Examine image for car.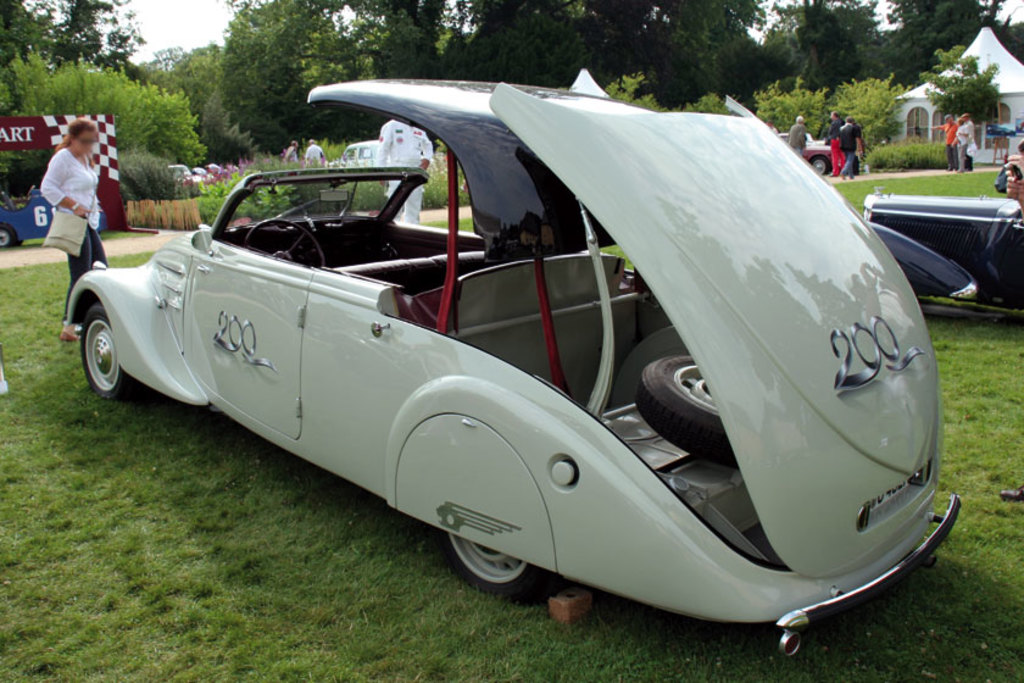
Examination result: region(781, 134, 839, 171).
